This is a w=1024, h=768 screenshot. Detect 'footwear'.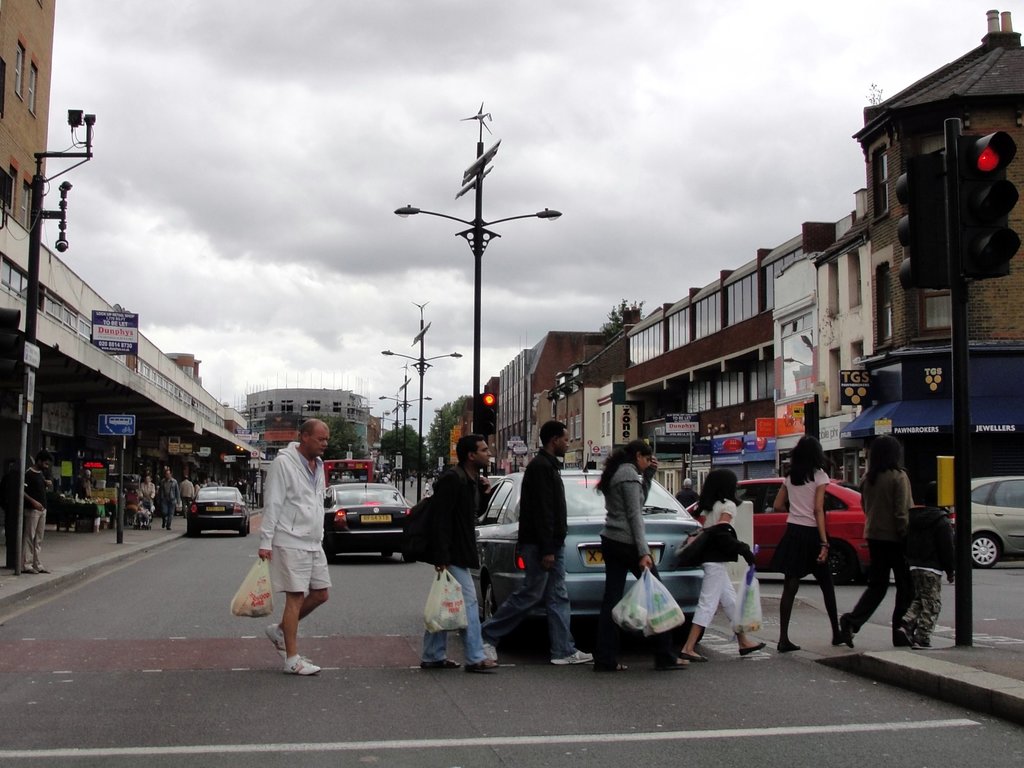
[x1=775, y1=641, x2=799, y2=654].
